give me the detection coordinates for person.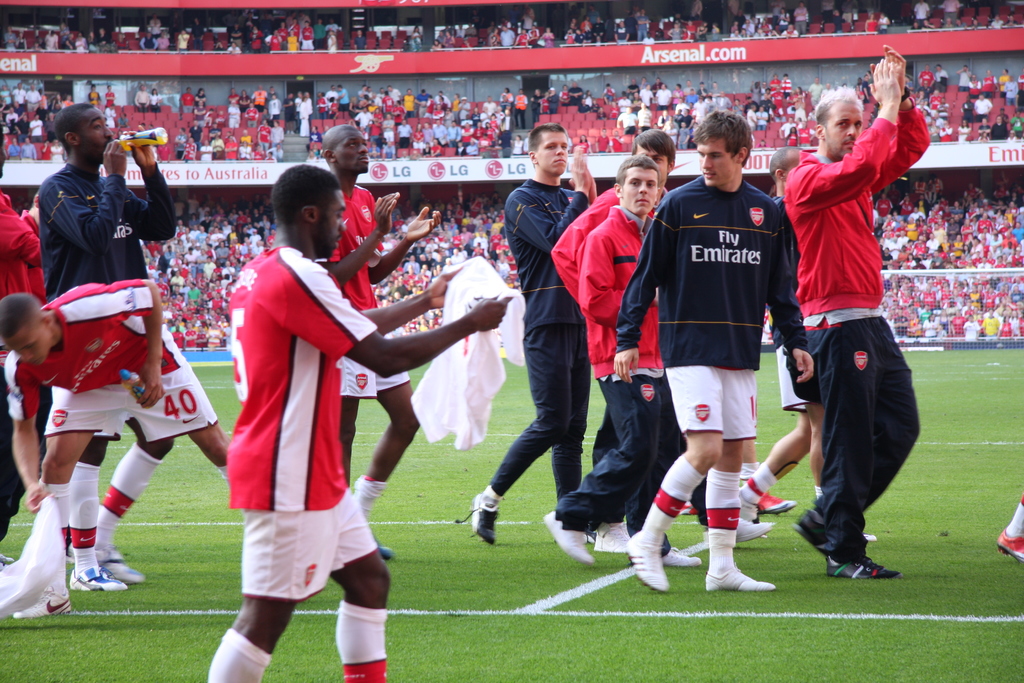
(x1=200, y1=161, x2=511, y2=682).
